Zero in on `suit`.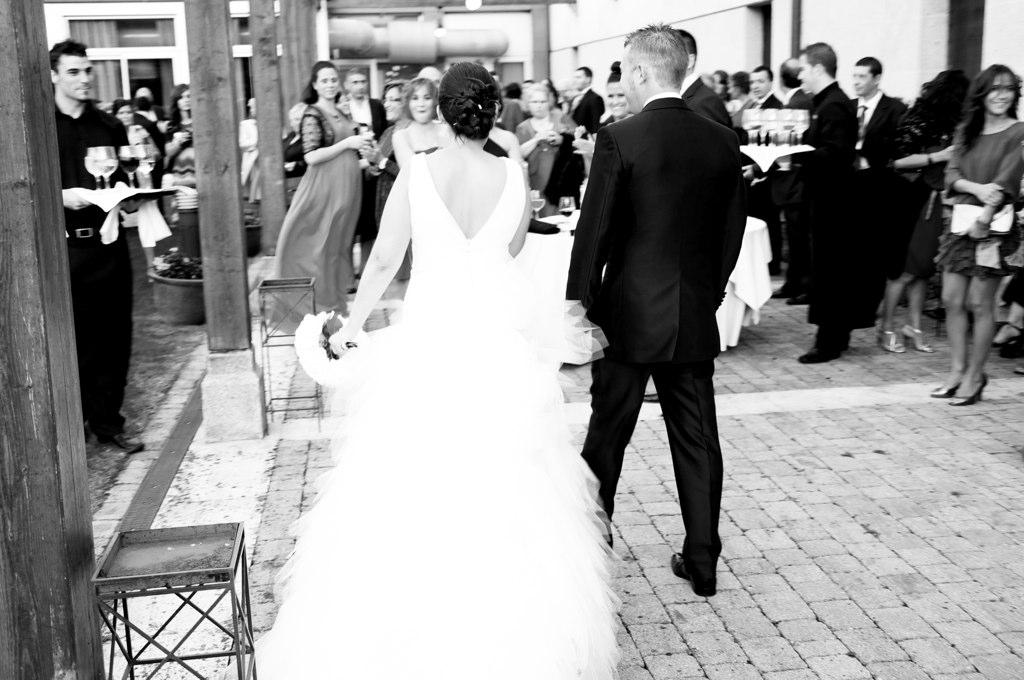
Zeroed in: rect(574, 28, 769, 609).
